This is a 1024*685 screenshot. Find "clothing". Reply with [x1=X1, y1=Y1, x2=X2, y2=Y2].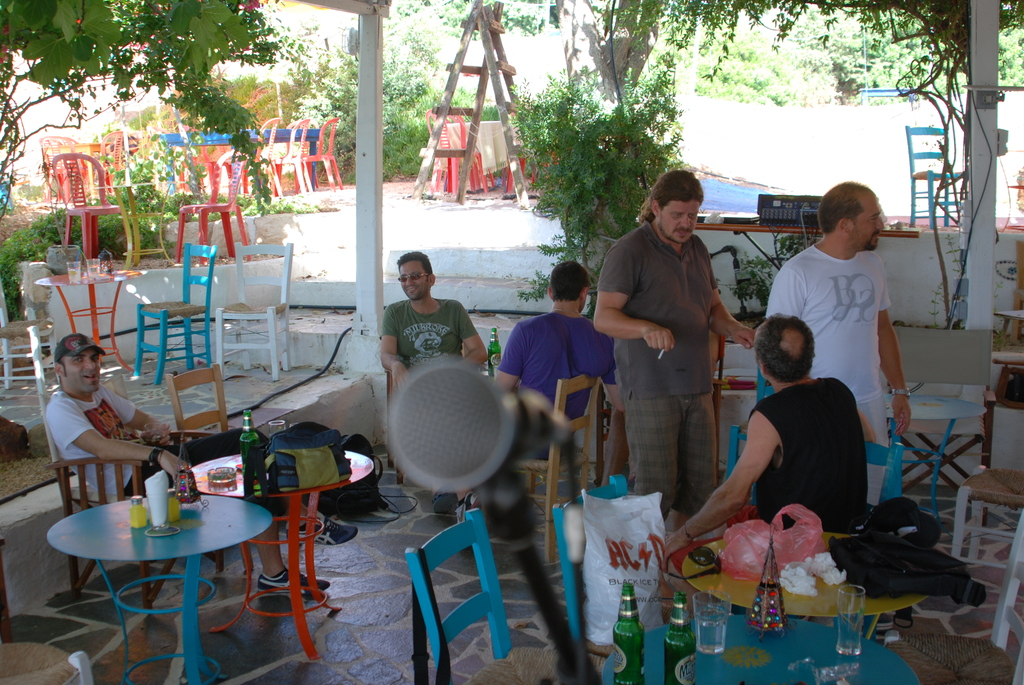
[x1=604, y1=189, x2=748, y2=515].
